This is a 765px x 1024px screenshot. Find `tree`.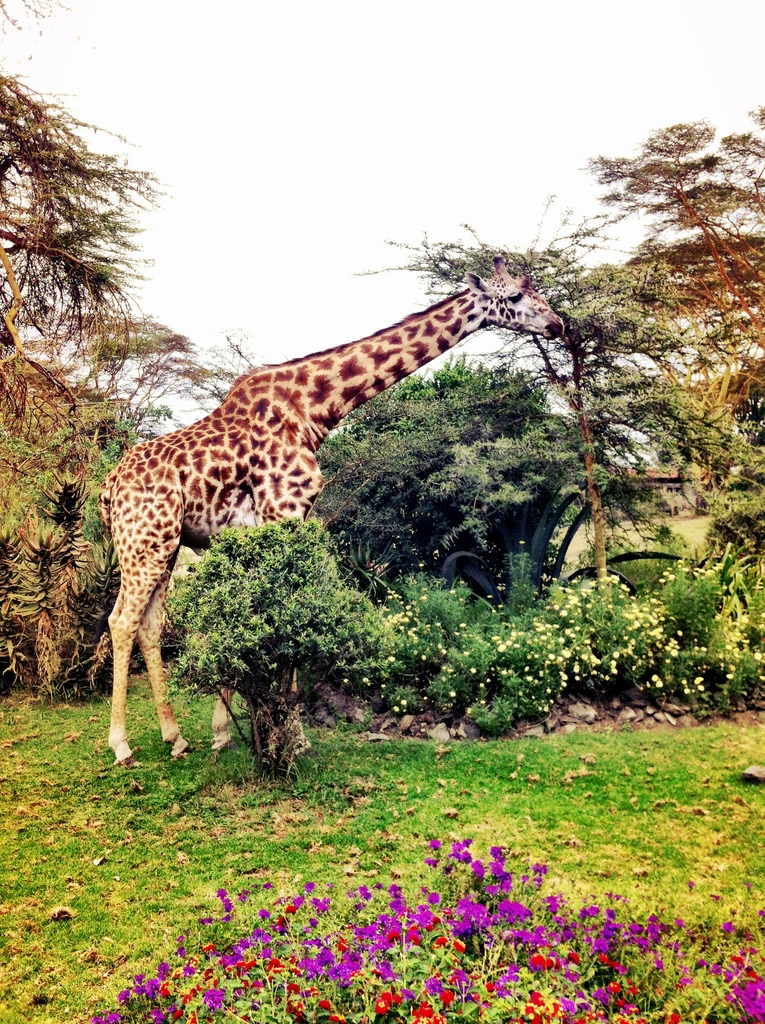
Bounding box: <box>159,521,394,779</box>.
